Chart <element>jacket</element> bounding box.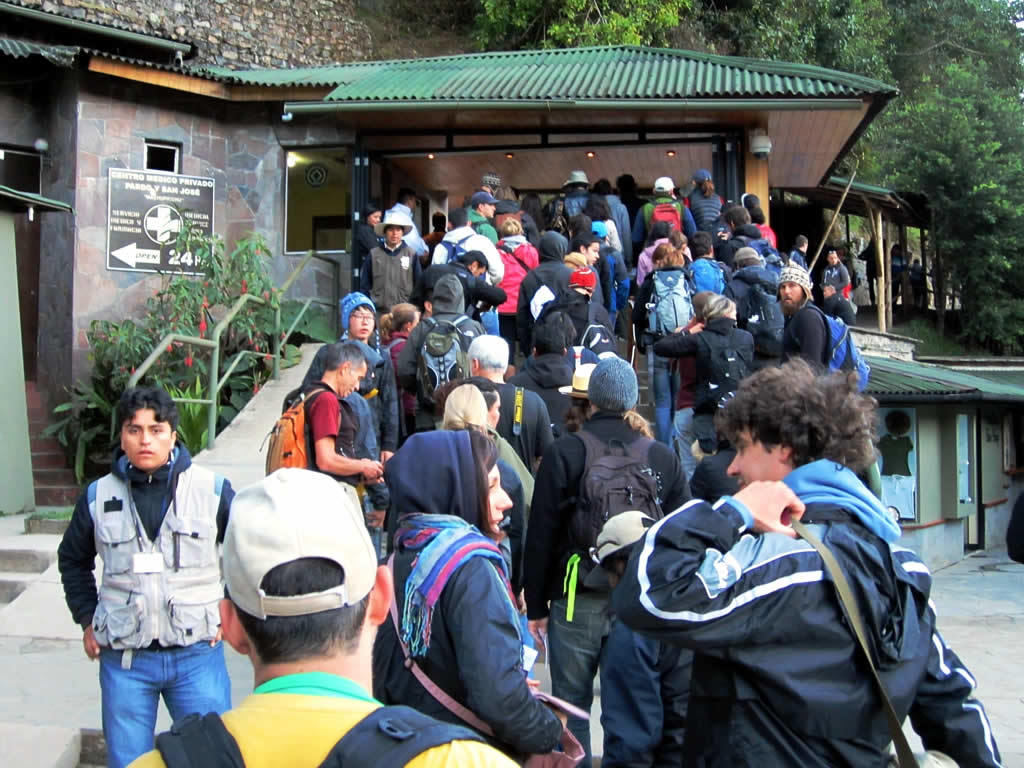
Charted: (718,264,782,319).
